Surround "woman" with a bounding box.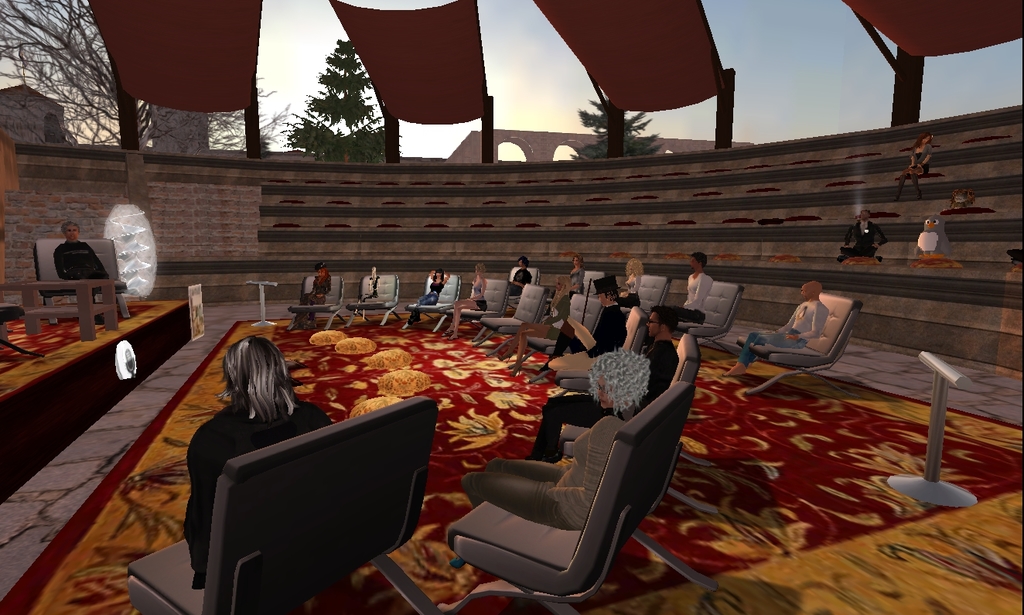
bbox(451, 259, 488, 328).
